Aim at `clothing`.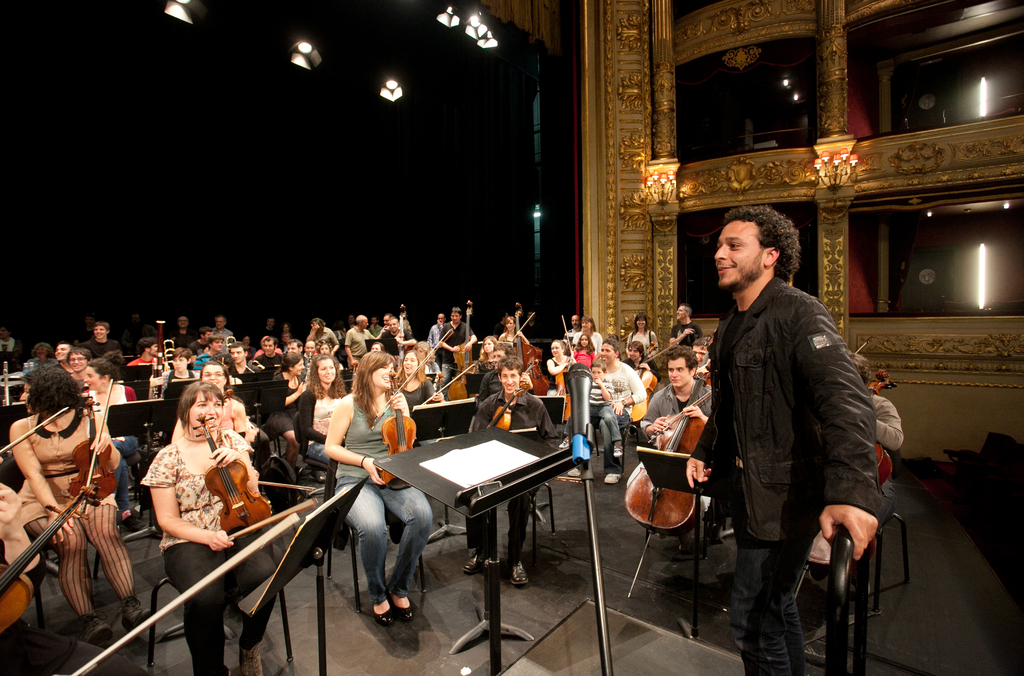
Aimed at [845,384,920,456].
